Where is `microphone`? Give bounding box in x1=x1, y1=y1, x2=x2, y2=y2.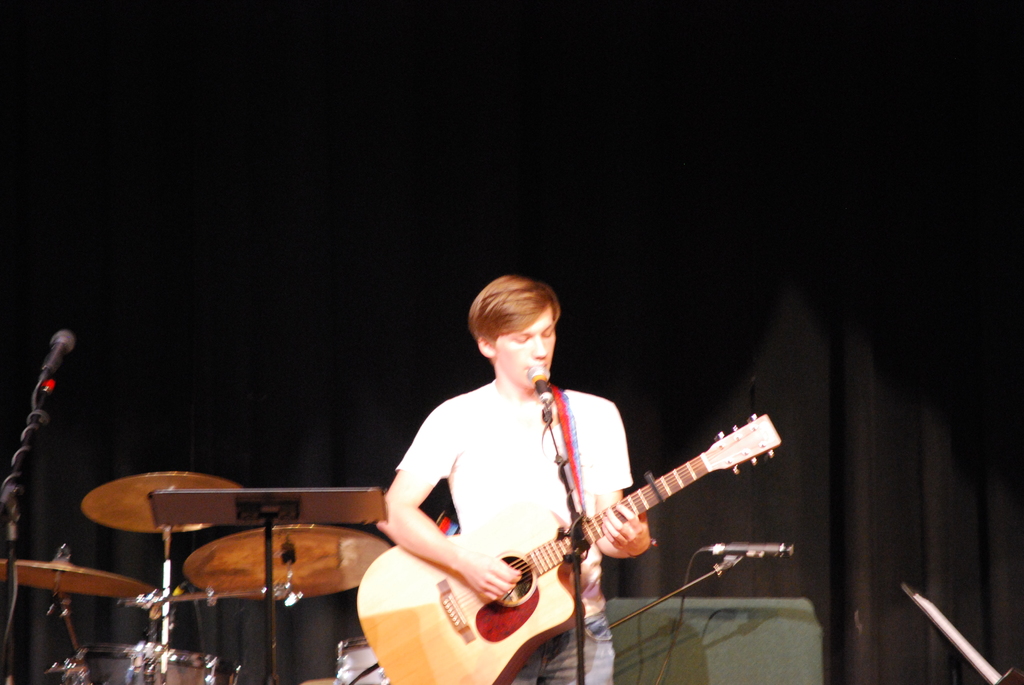
x1=40, y1=329, x2=77, y2=385.
